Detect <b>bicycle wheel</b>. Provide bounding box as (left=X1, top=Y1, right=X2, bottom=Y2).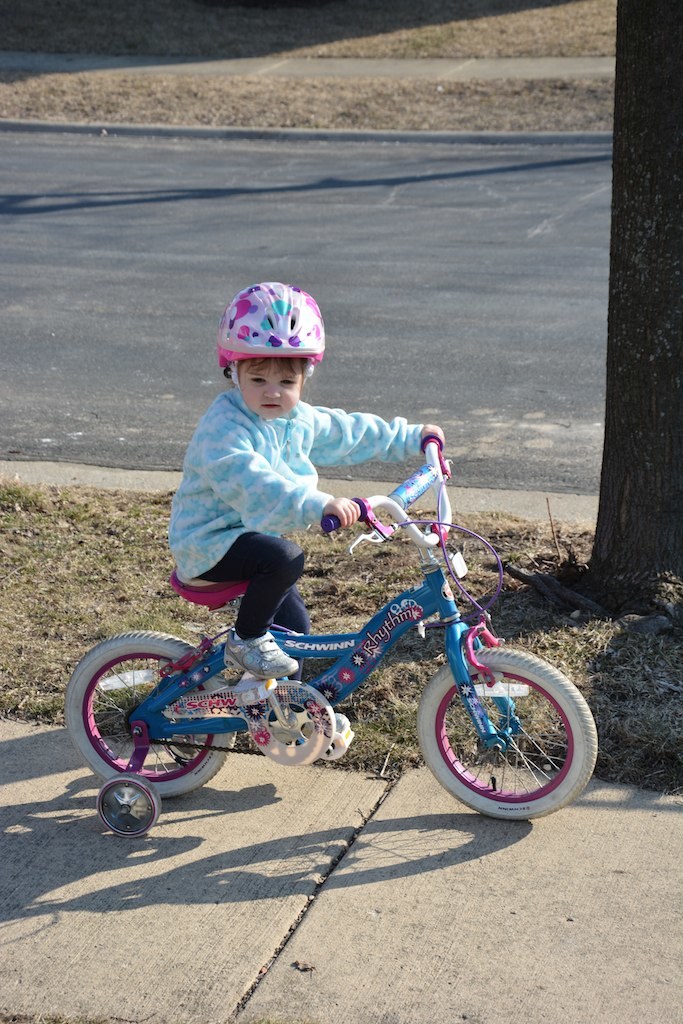
(left=412, top=647, right=600, bottom=817).
